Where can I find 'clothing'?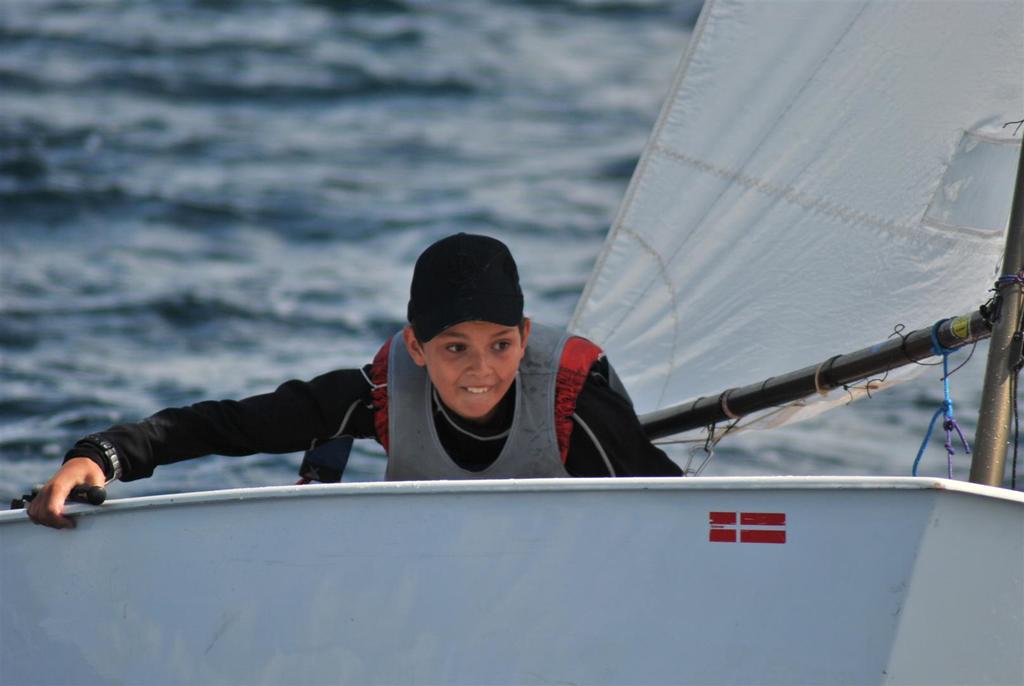
You can find it at bbox=[54, 301, 696, 481].
